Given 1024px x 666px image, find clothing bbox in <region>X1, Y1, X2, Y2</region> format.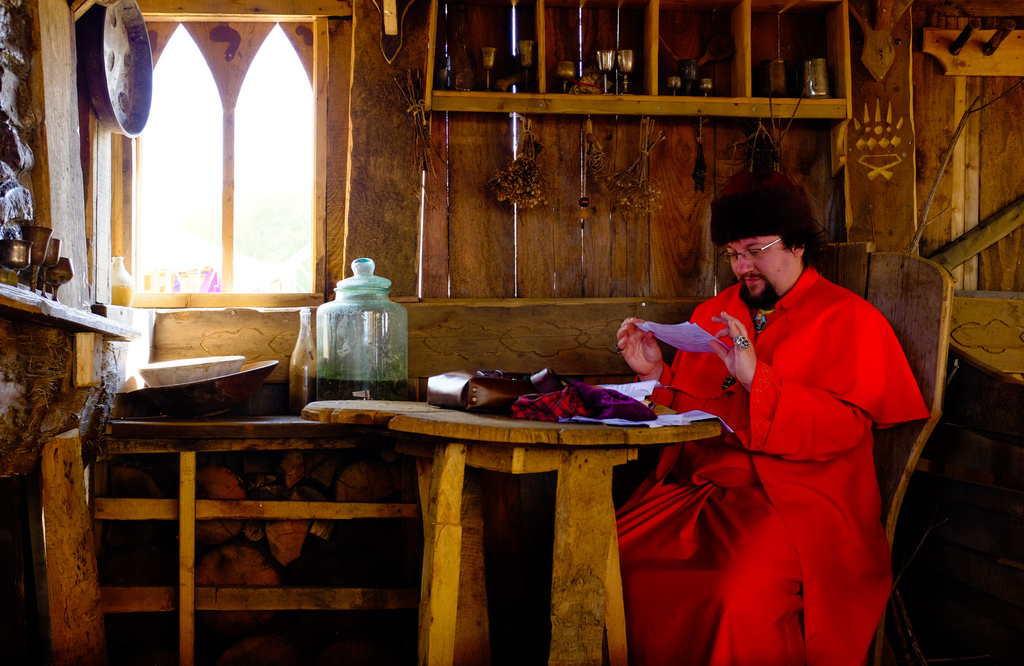
<region>625, 228, 911, 633</region>.
